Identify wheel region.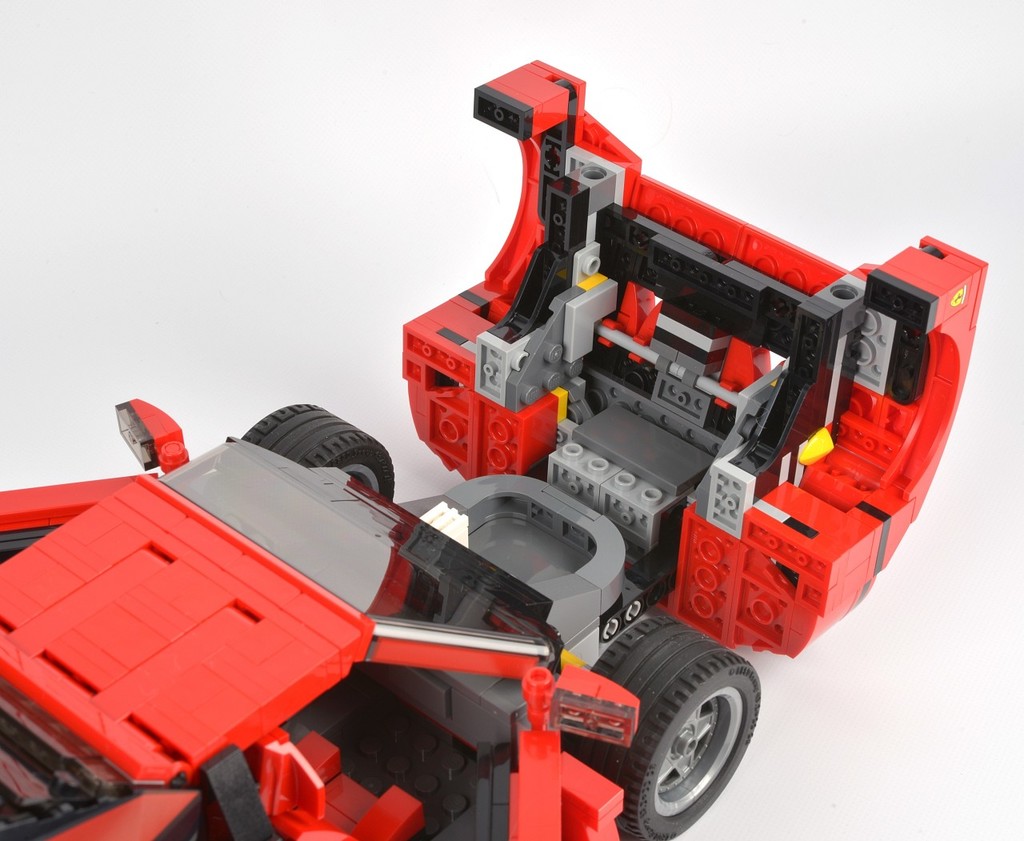
Region: {"left": 241, "top": 399, "right": 395, "bottom": 498}.
